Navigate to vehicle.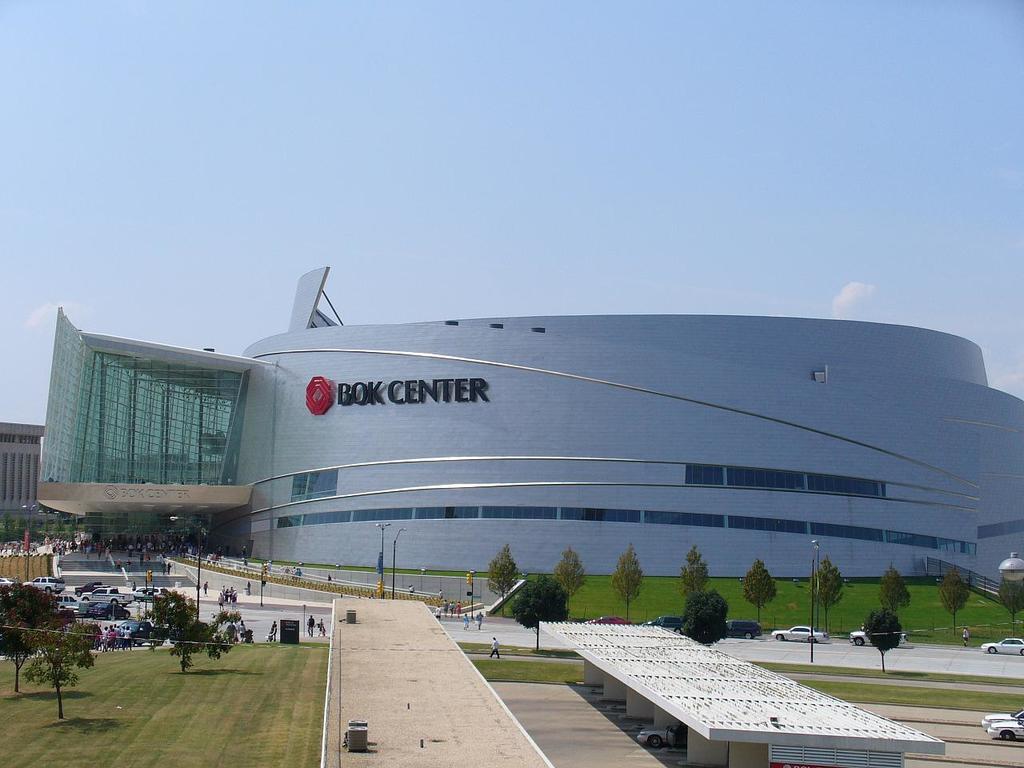
Navigation target: BBox(87, 585, 130, 606).
